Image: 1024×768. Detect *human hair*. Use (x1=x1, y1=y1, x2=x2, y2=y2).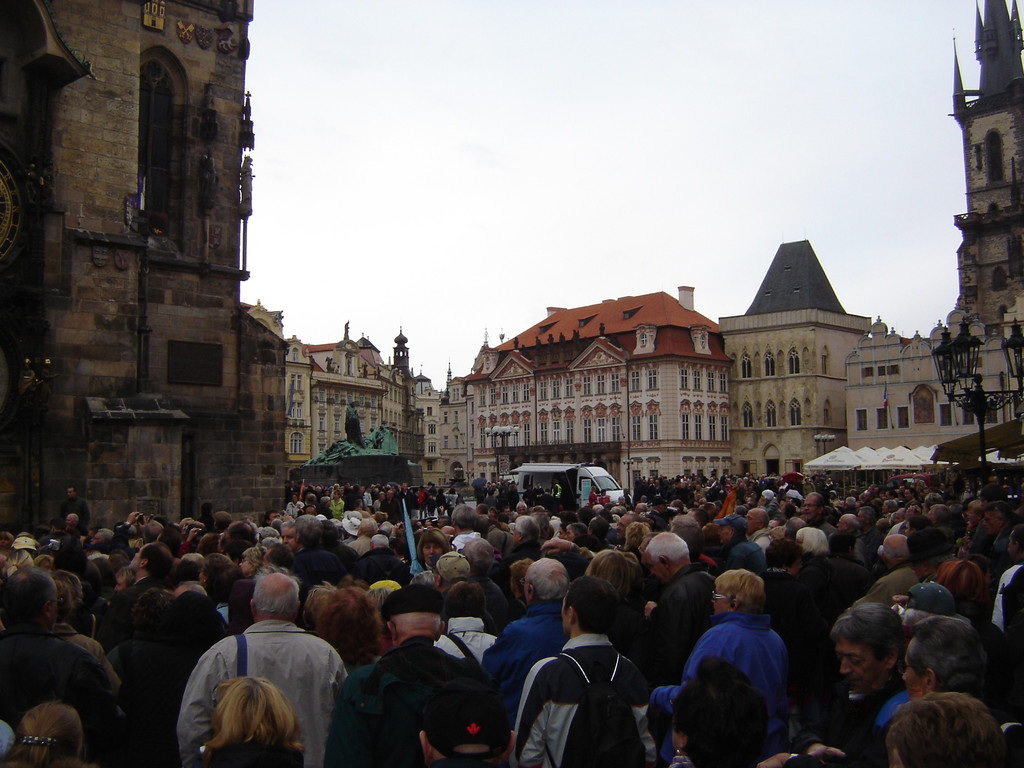
(x1=513, y1=515, x2=541, y2=544).
